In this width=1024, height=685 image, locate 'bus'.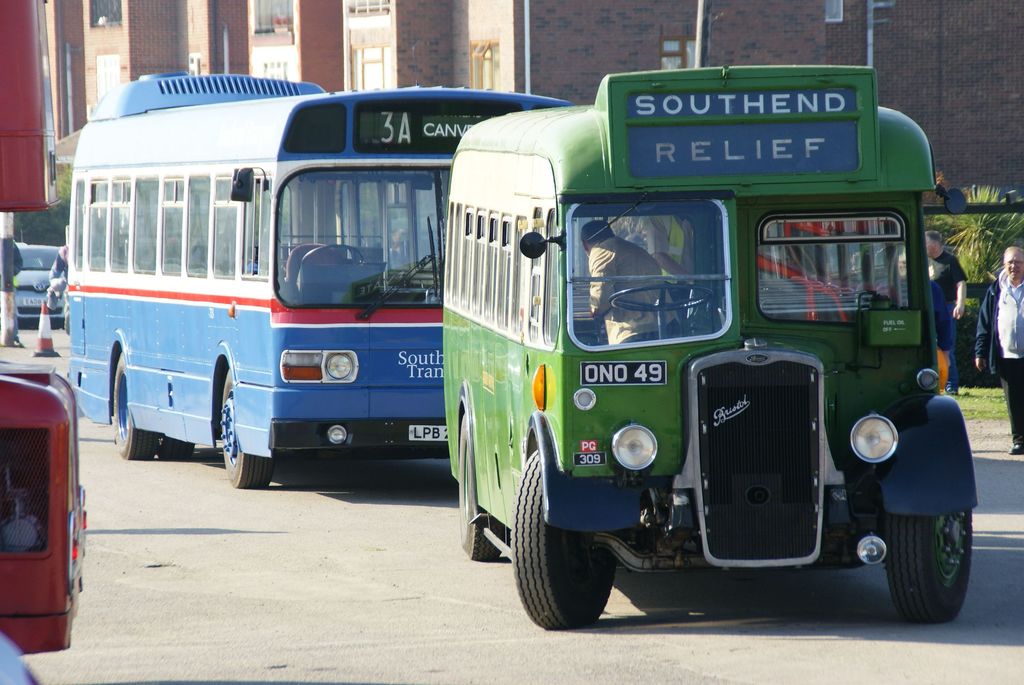
Bounding box: 0/0/92/656.
